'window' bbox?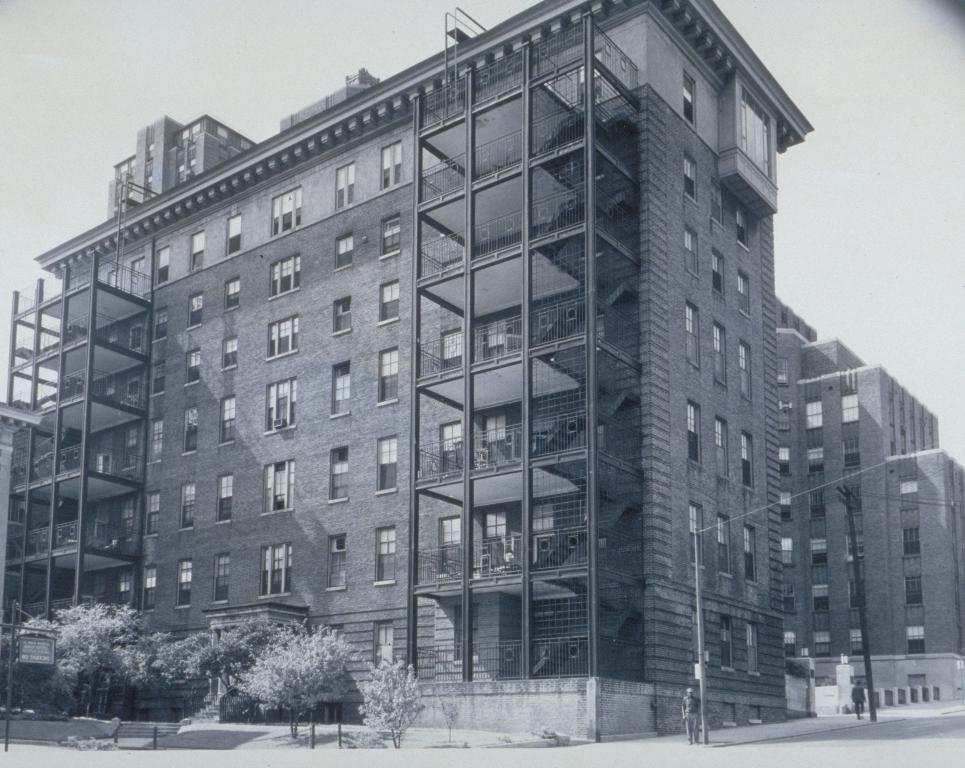
<box>742,84,773,180</box>
